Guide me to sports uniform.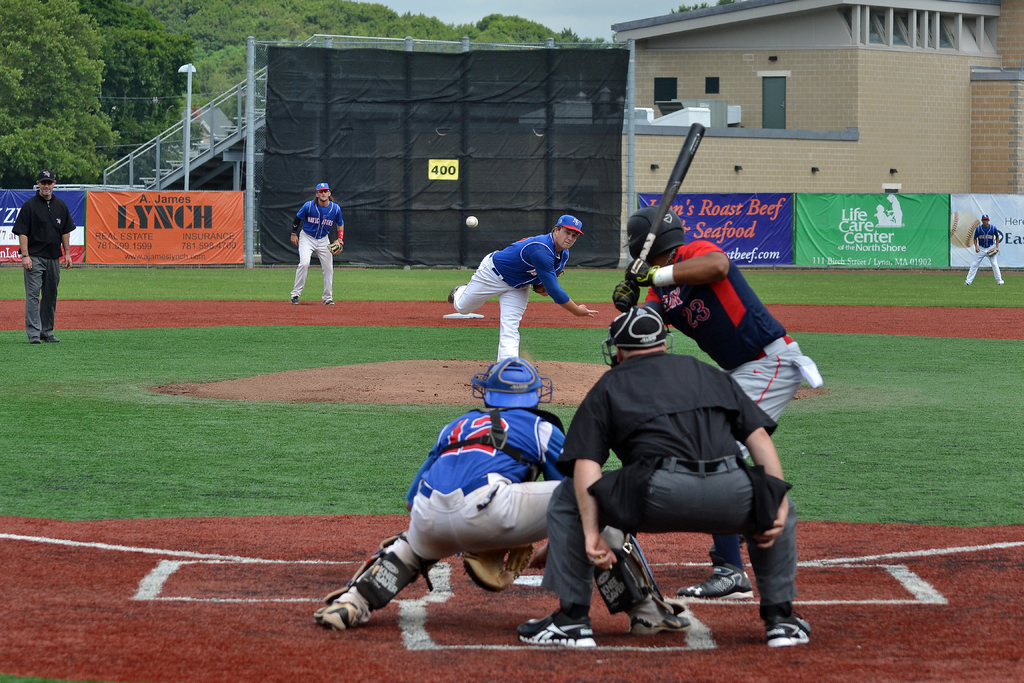
Guidance: left=334, top=407, right=668, bottom=625.
